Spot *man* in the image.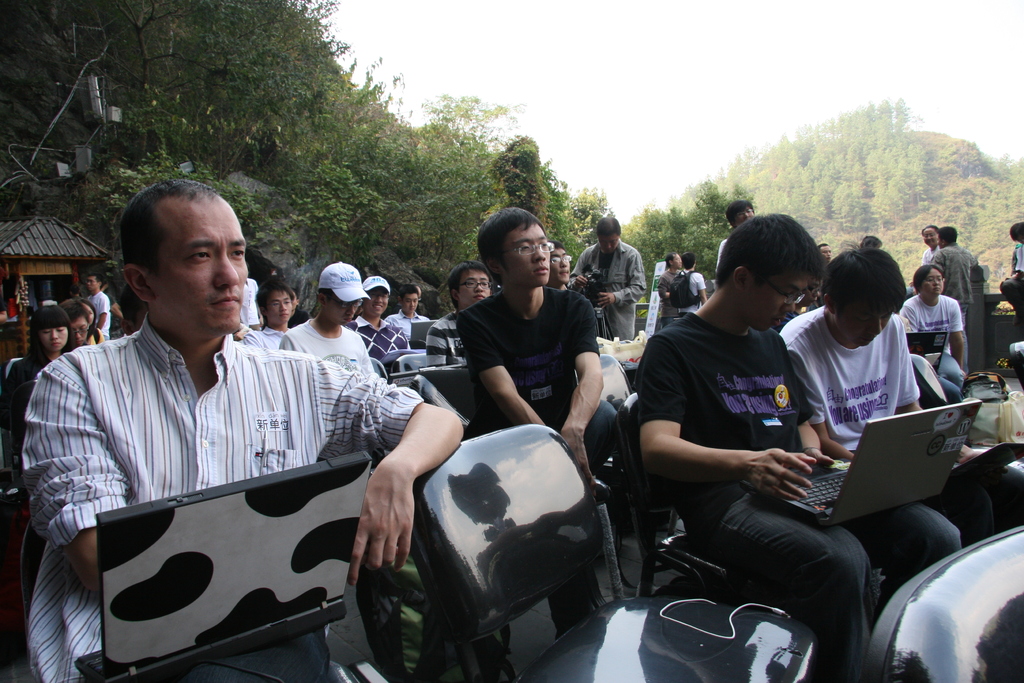
*man* found at locate(421, 257, 493, 366).
